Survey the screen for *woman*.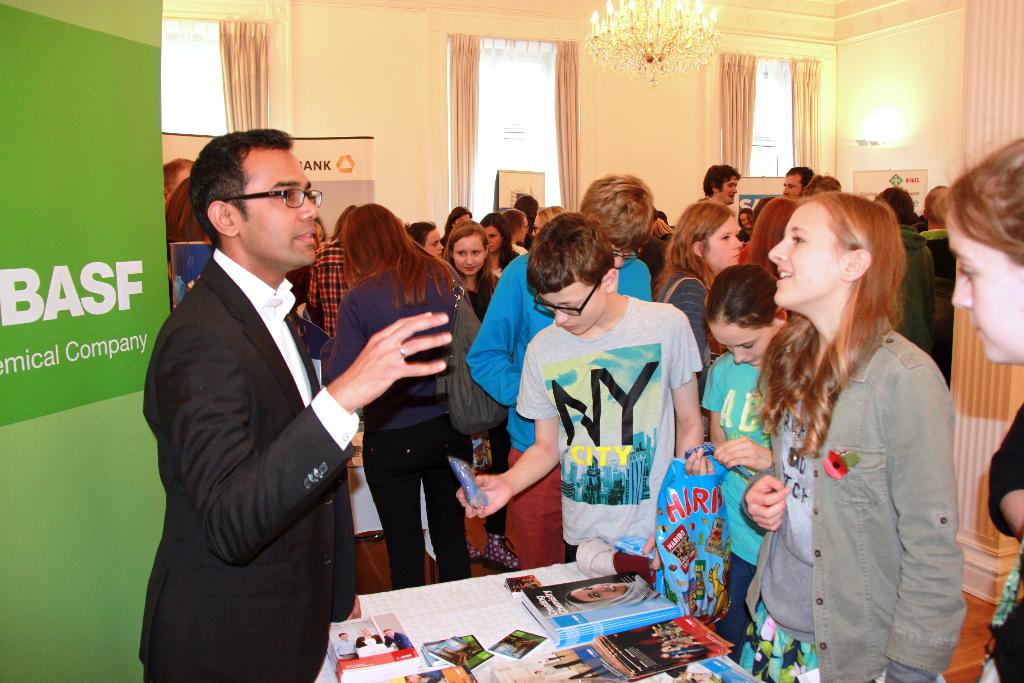
Survey found: locate(444, 220, 515, 573).
